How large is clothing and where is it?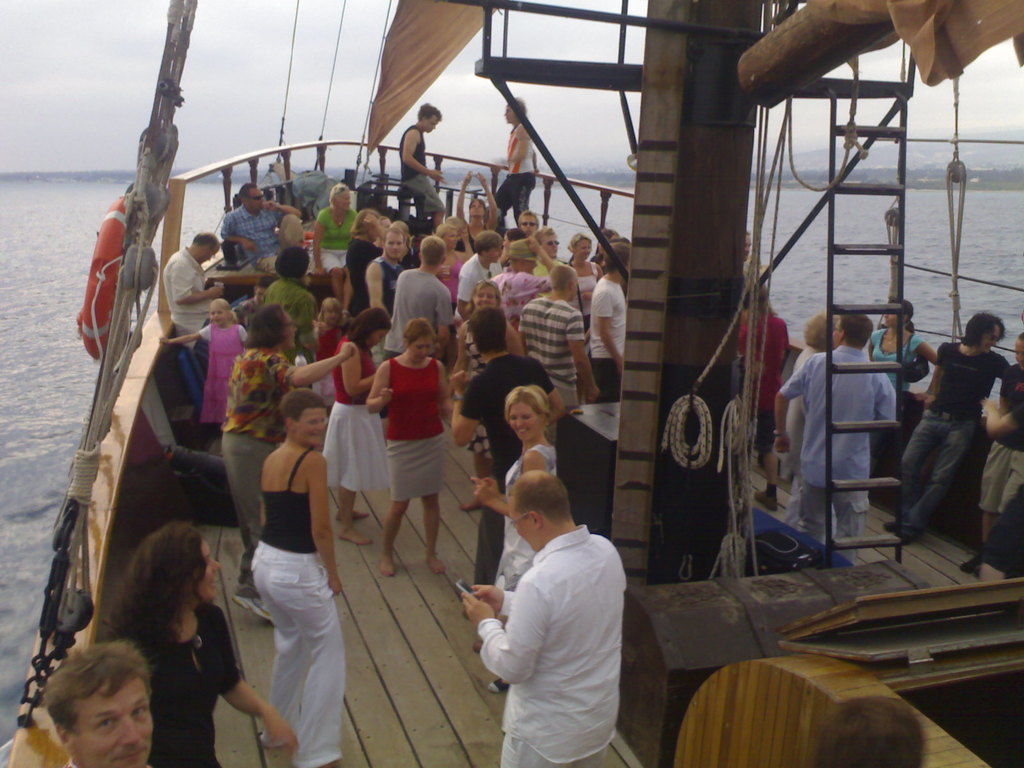
Bounding box: (x1=396, y1=124, x2=444, y2=214).
